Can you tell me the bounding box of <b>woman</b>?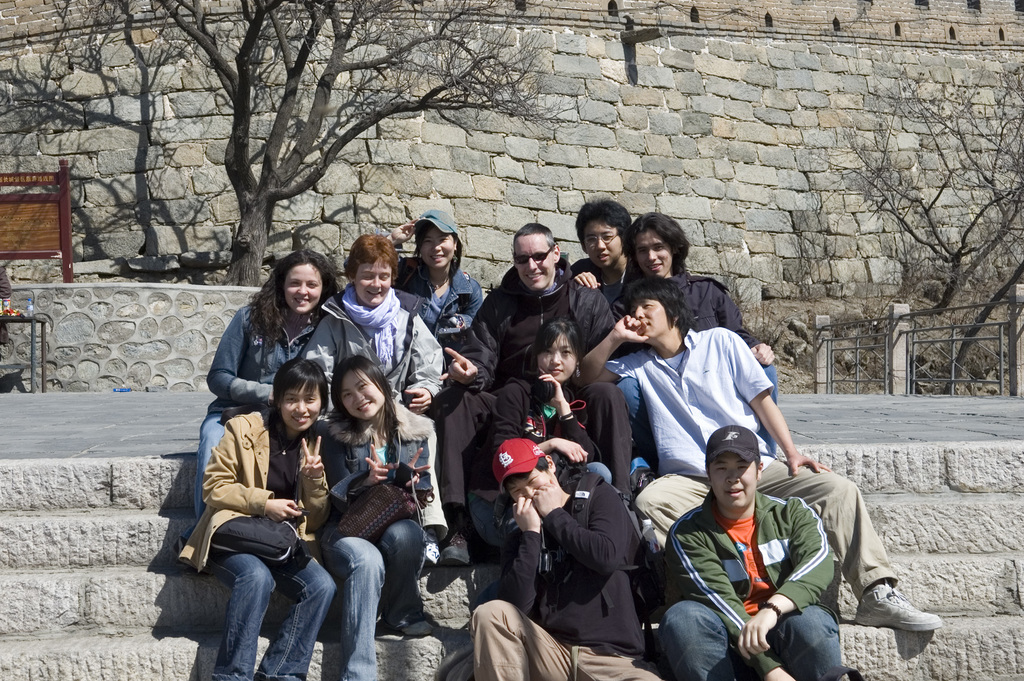
locate(171, 247, 365, 566).
